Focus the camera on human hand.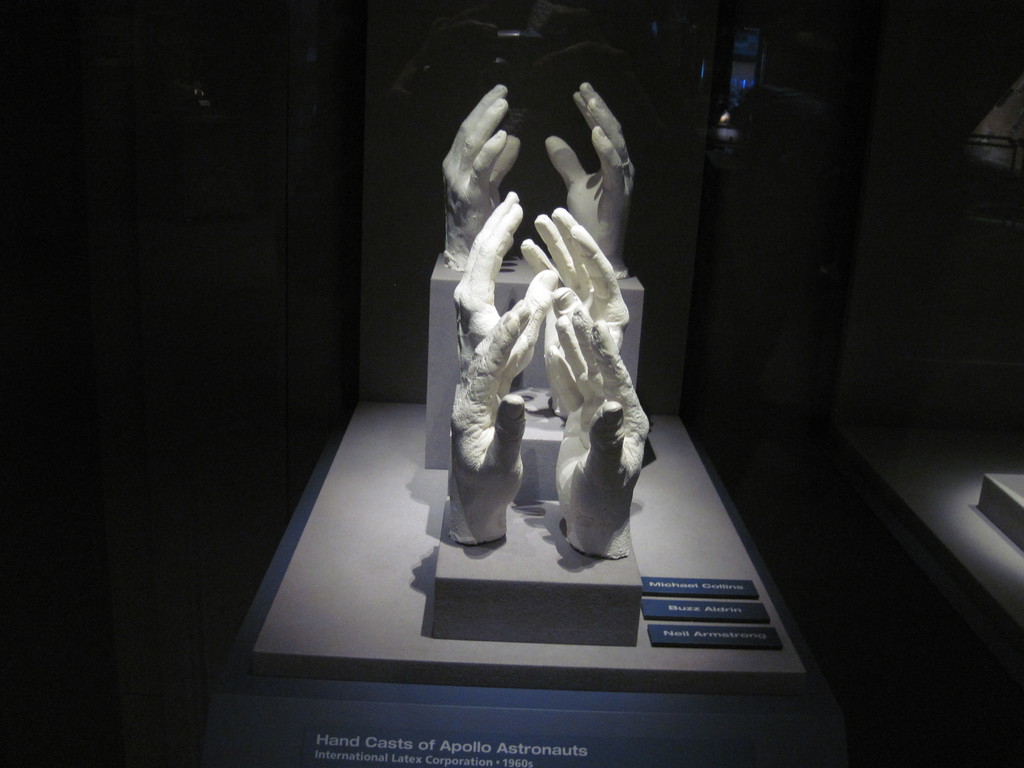
Focus region: x1=449 y1=298 x2=526 y2=546.
